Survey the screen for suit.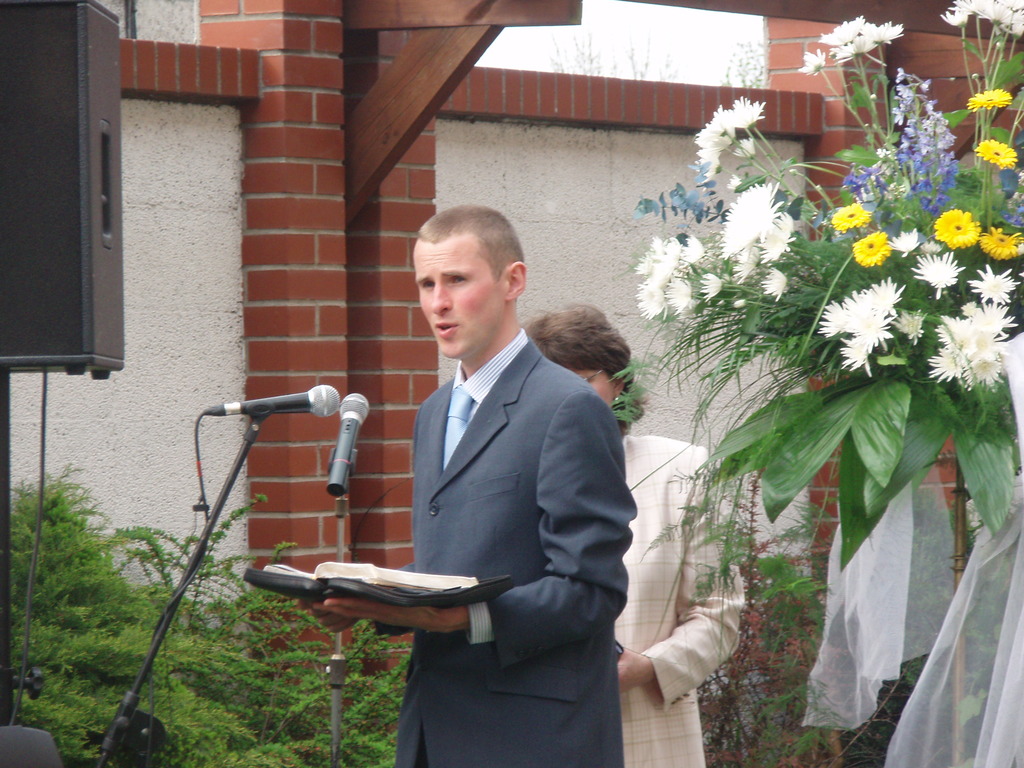
Survey found: x1=344 y1=220 x2=650 y2=755.
